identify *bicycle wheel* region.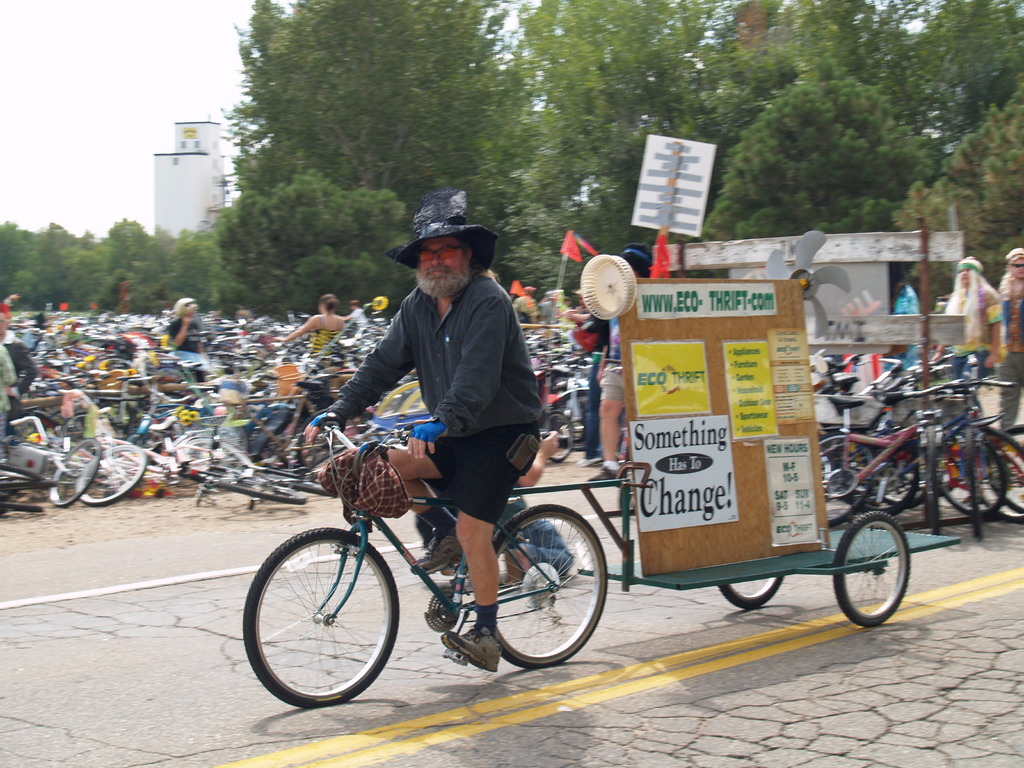
Region: [52, 436, 102, 507].
